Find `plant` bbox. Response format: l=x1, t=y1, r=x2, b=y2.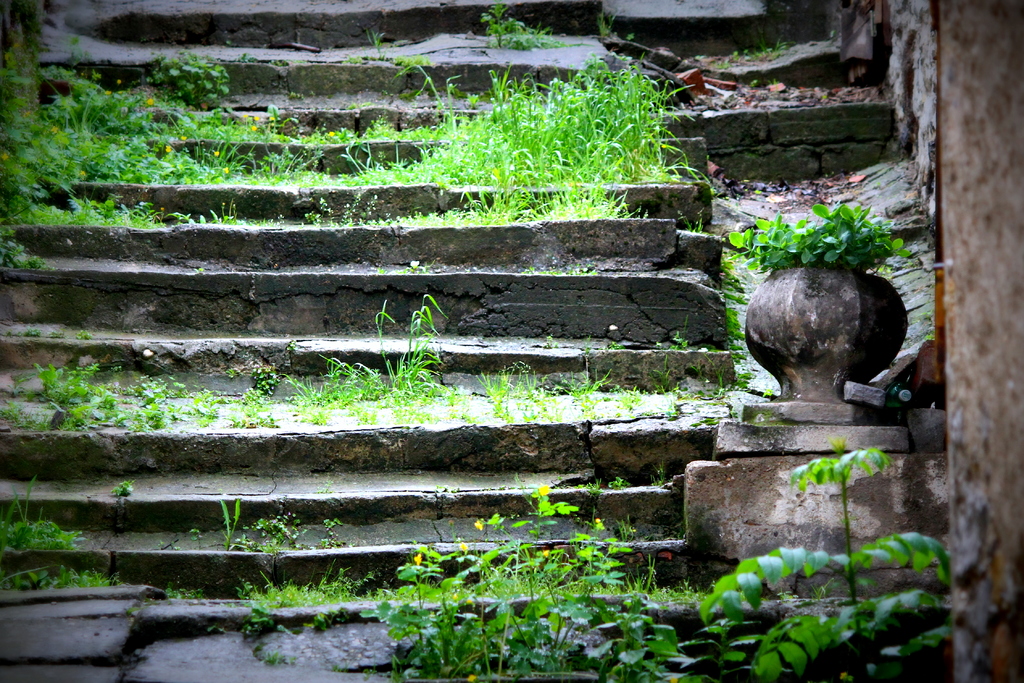
l=691, t=431, r=972, b=681.
